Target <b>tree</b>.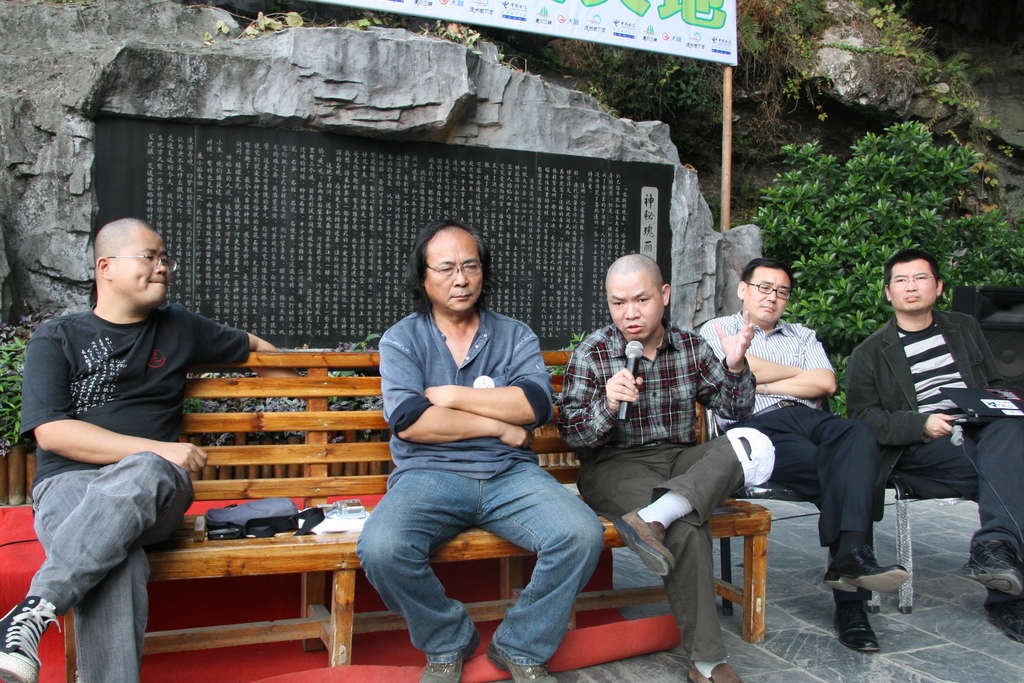
Target region: bbox(750, 120, 1023, 431).
